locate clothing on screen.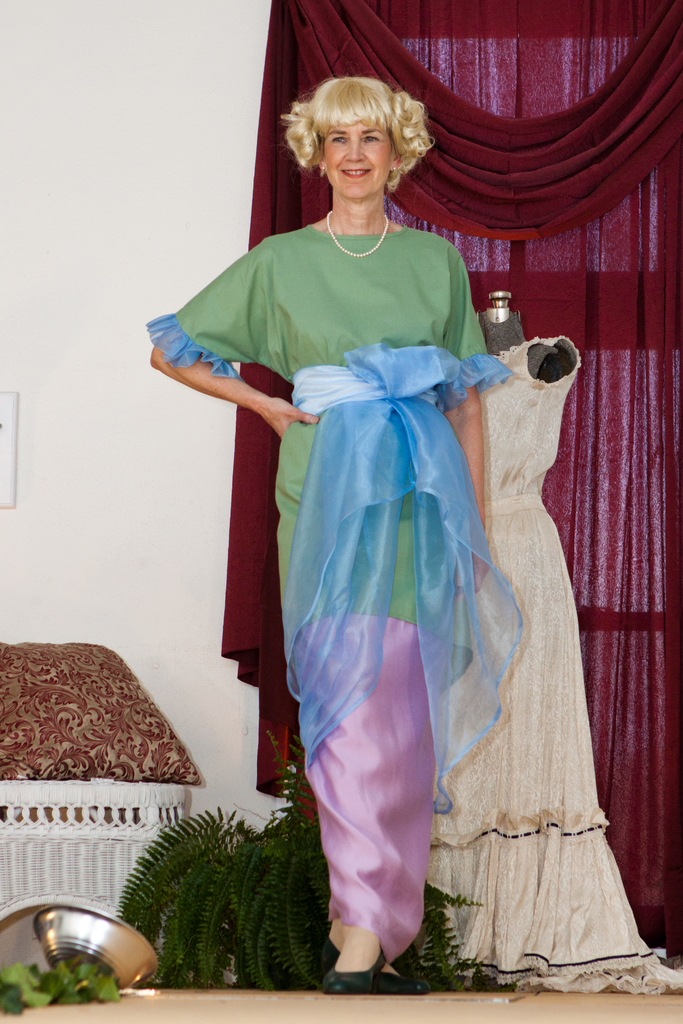
On screen at left=228, top=211, right=549, bottom=945.
